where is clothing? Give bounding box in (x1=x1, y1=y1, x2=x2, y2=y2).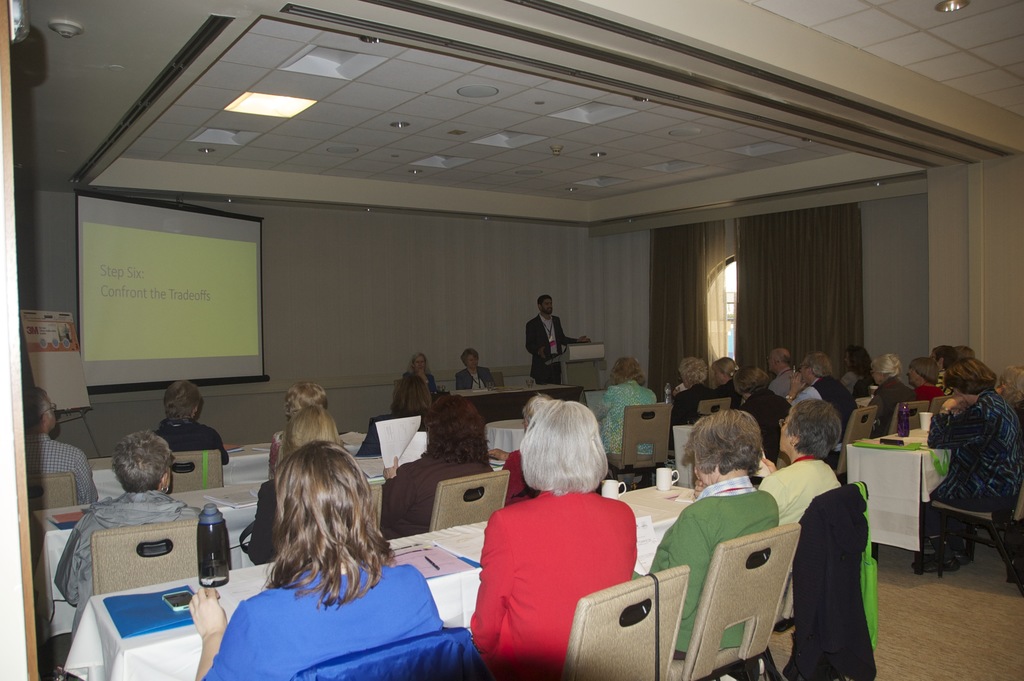
(x1=453, y1=369, x2=493, y2=389).
